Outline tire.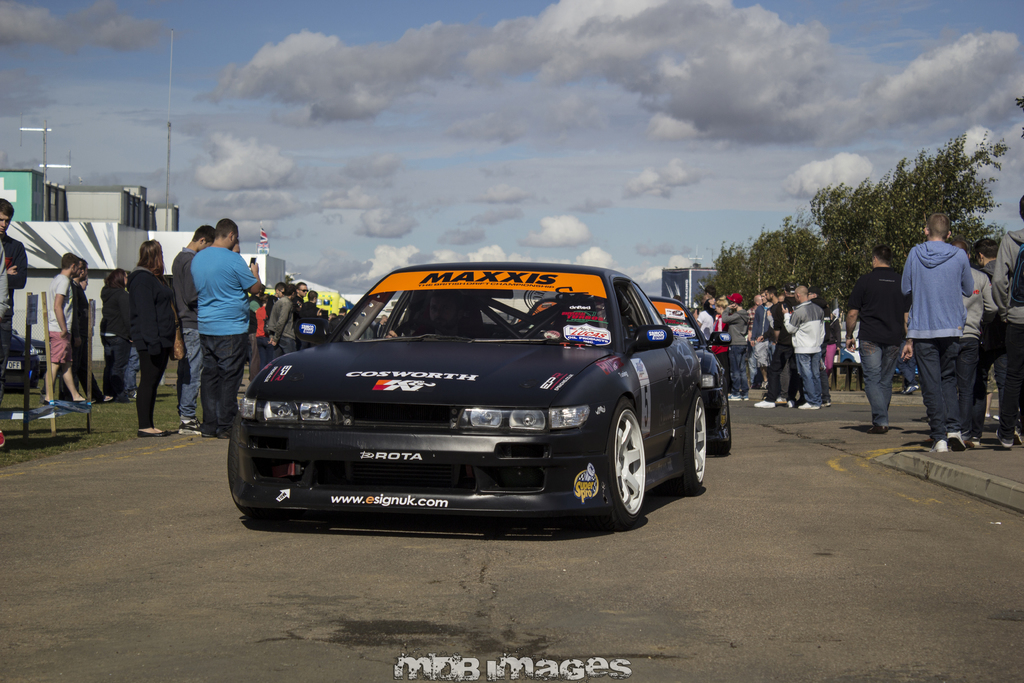
Outline: pyautogui.locateOnScreen(669, 391, 706, 493).
